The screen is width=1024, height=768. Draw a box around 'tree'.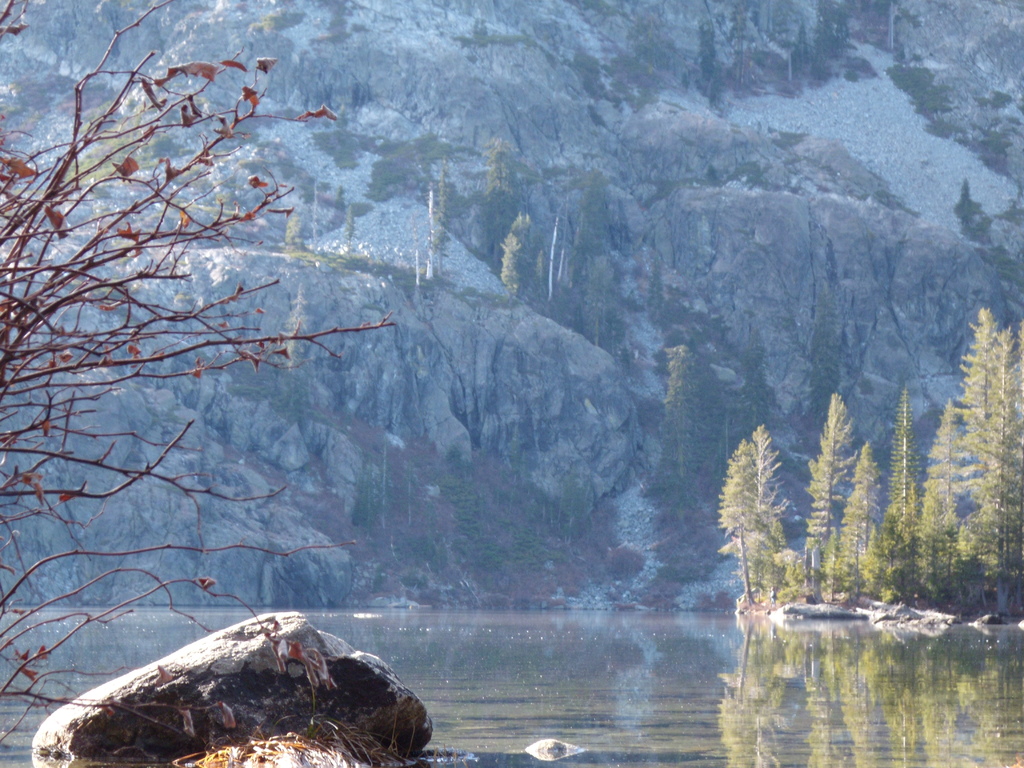
crop(571, 172, 605, 270).
